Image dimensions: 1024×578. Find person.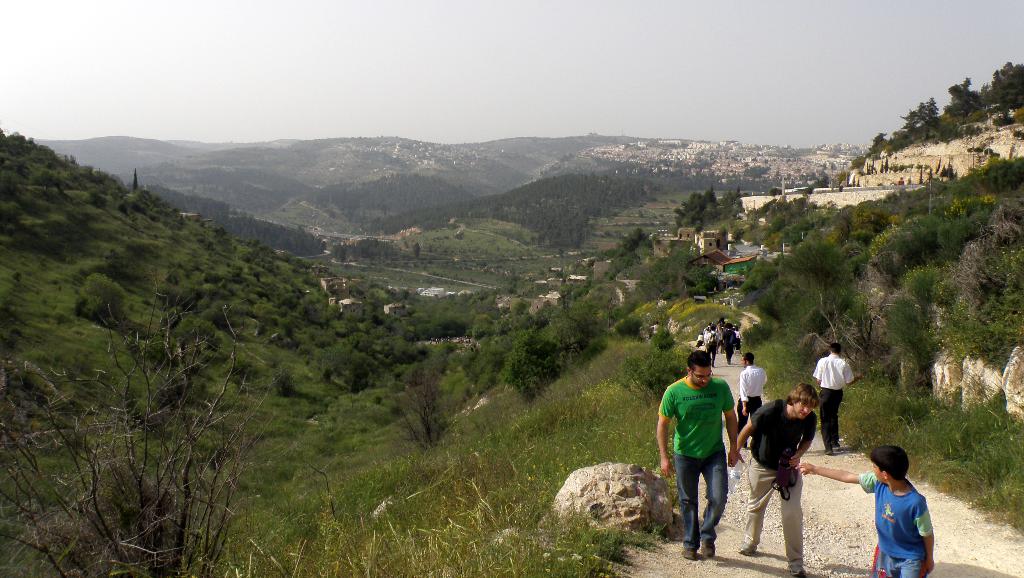
<bbox>811, 344, 862, 459</bbox>.
